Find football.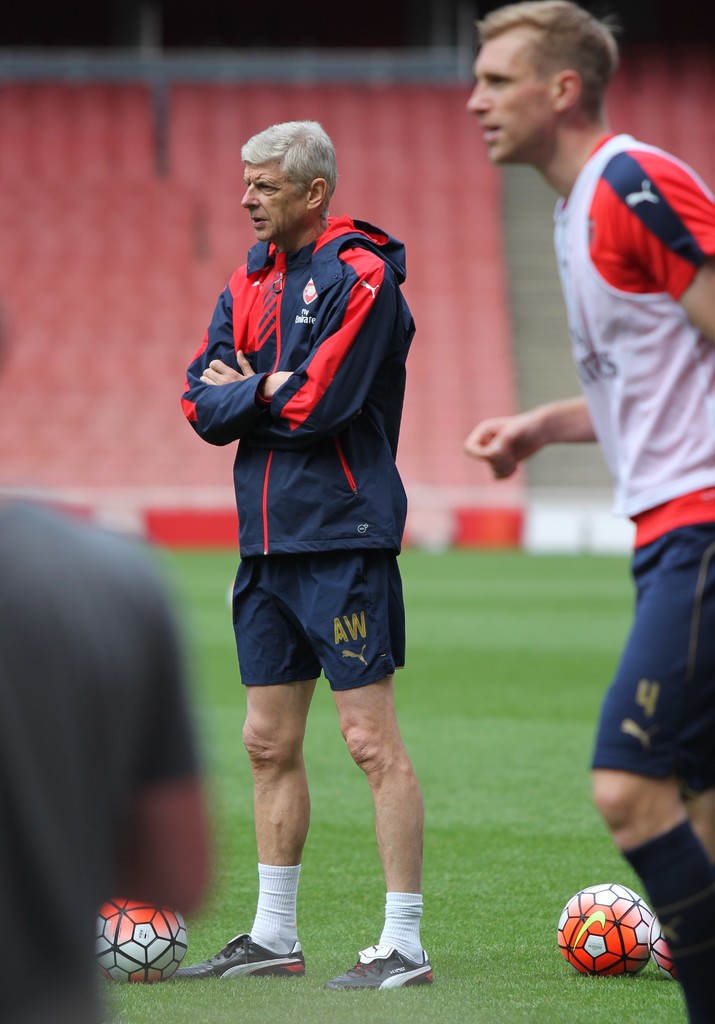
90 892 189 988.
